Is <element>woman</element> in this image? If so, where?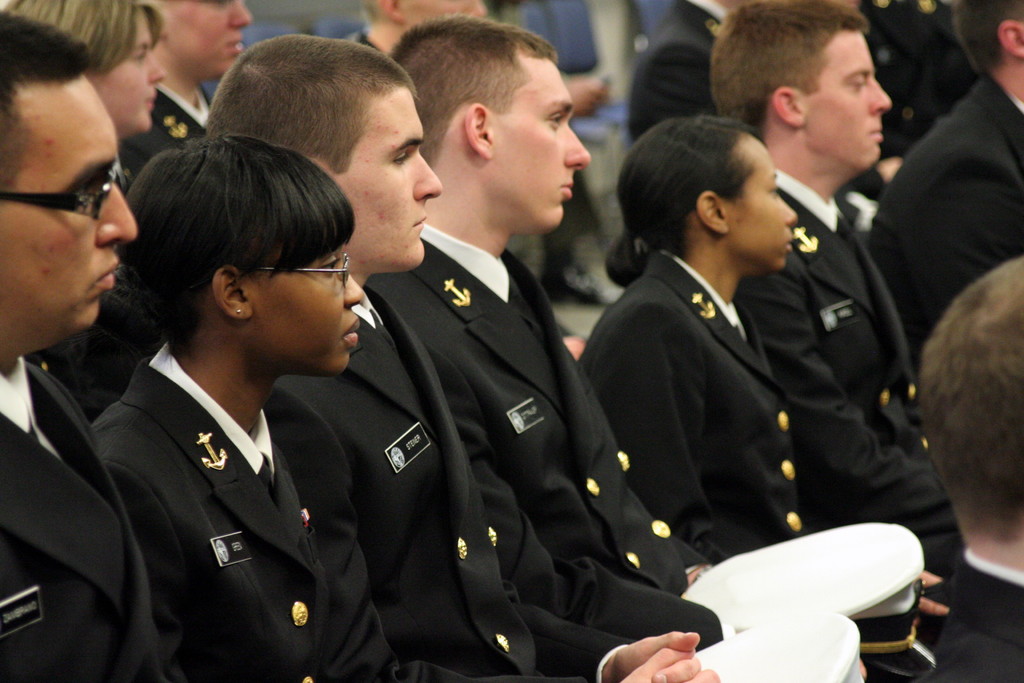
Yes, at (left=565, top=112, right=1023, bottom=682).
